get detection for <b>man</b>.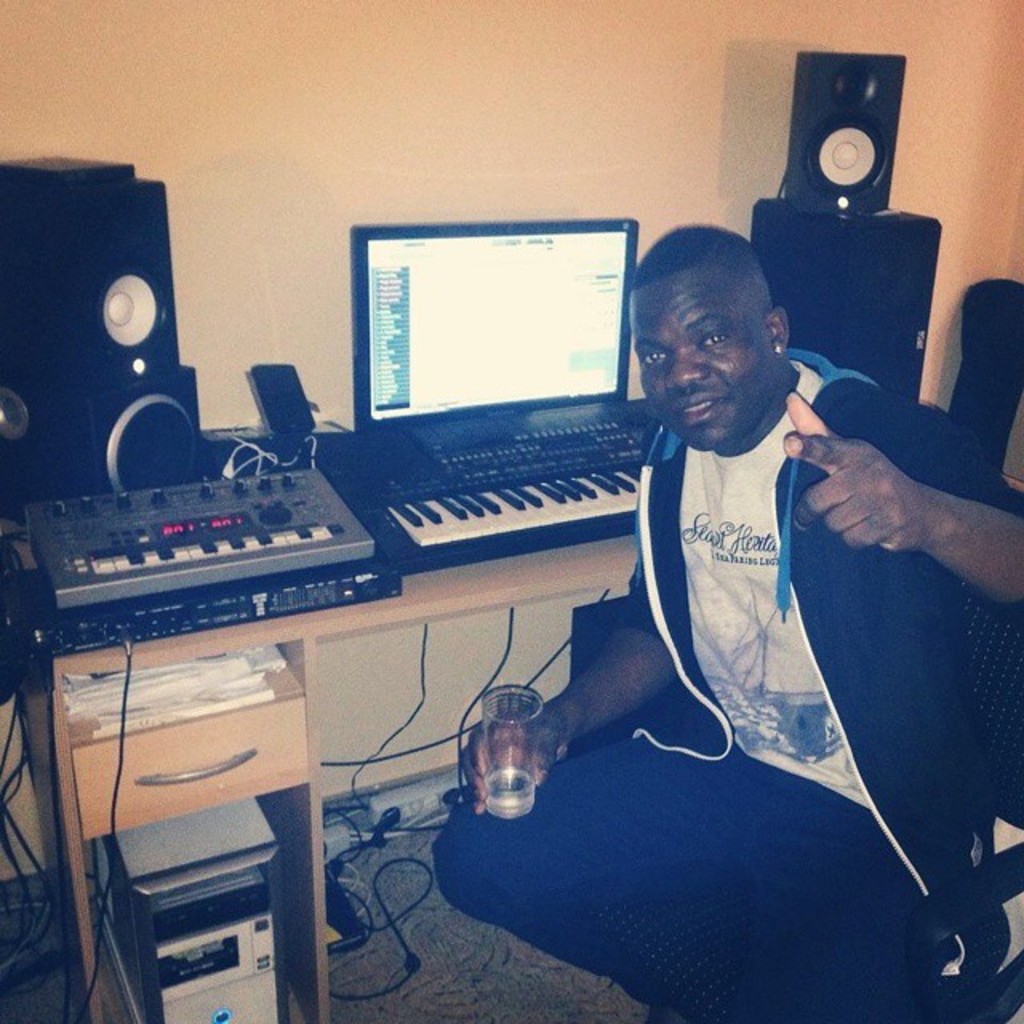
Detection: {"x1": 430, "y1": 226, "x2": 1022, "y2": 1022}.
